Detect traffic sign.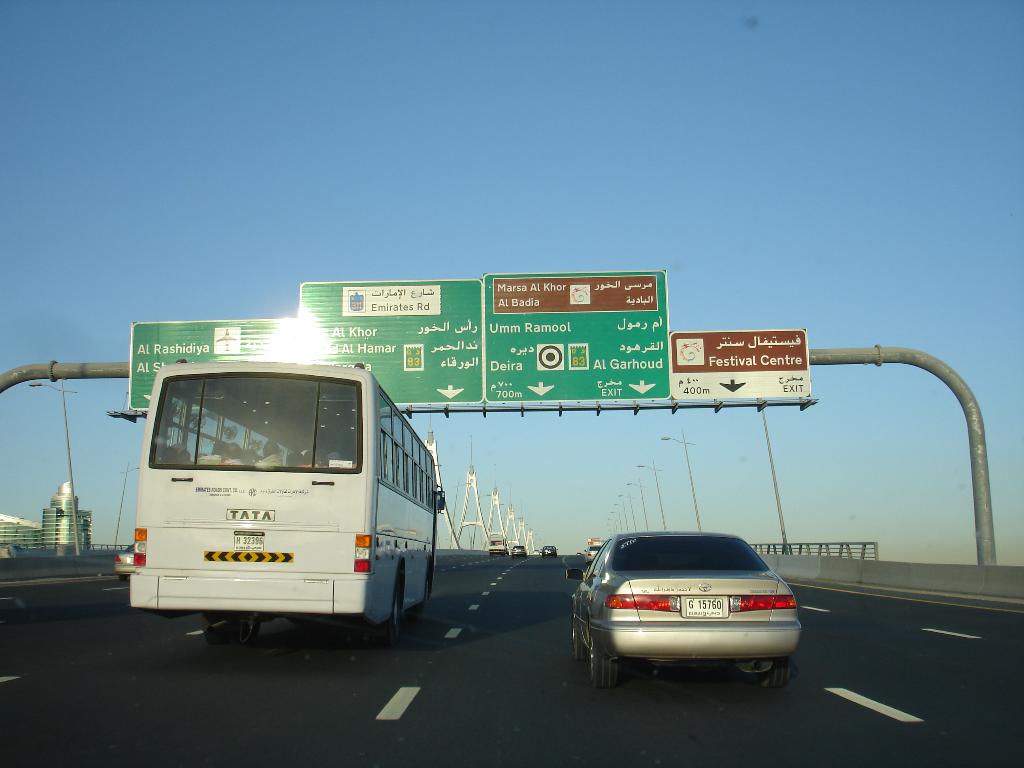
Detected at left=129, top=264, right=673, bottom=407.
